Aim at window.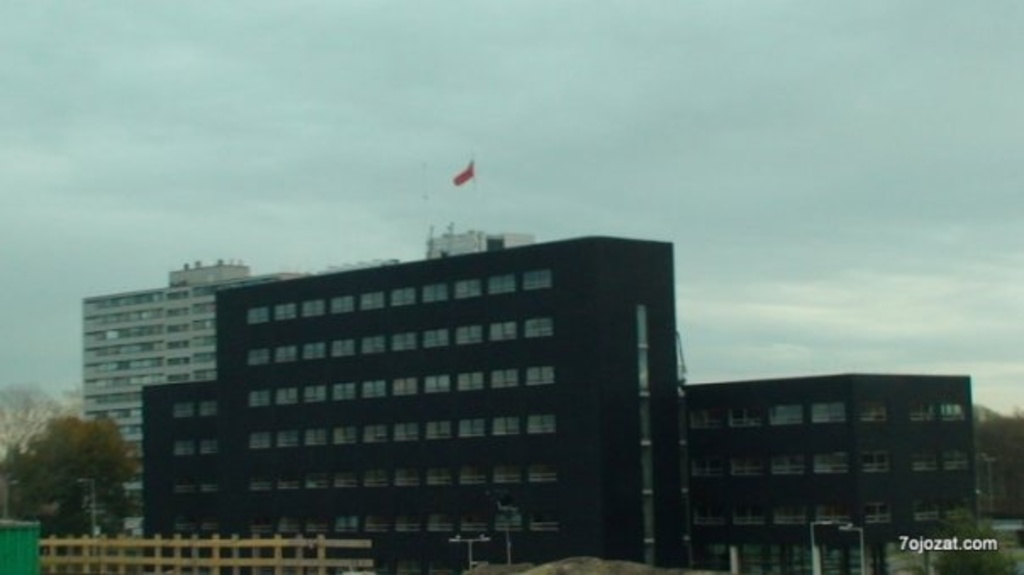
Aimed at Rect(388, 329, 419, 351).
